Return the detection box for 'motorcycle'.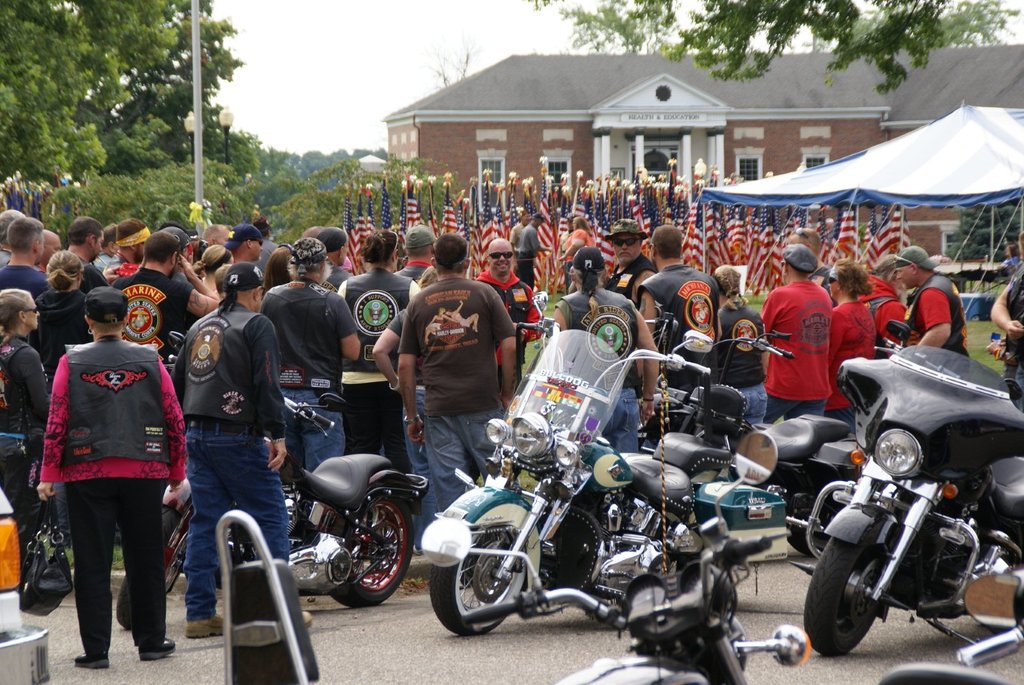
<box>804,333,1023,677</box>.
